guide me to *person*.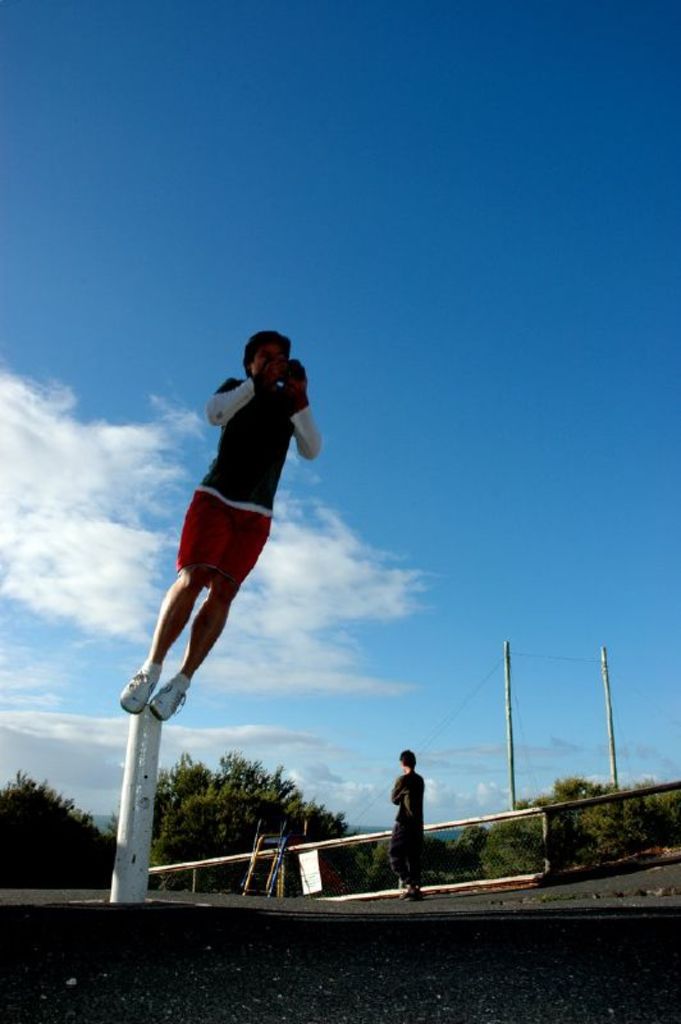
Guidance: pyautogui.locateOnScreen(115, 329, 324, 723).
